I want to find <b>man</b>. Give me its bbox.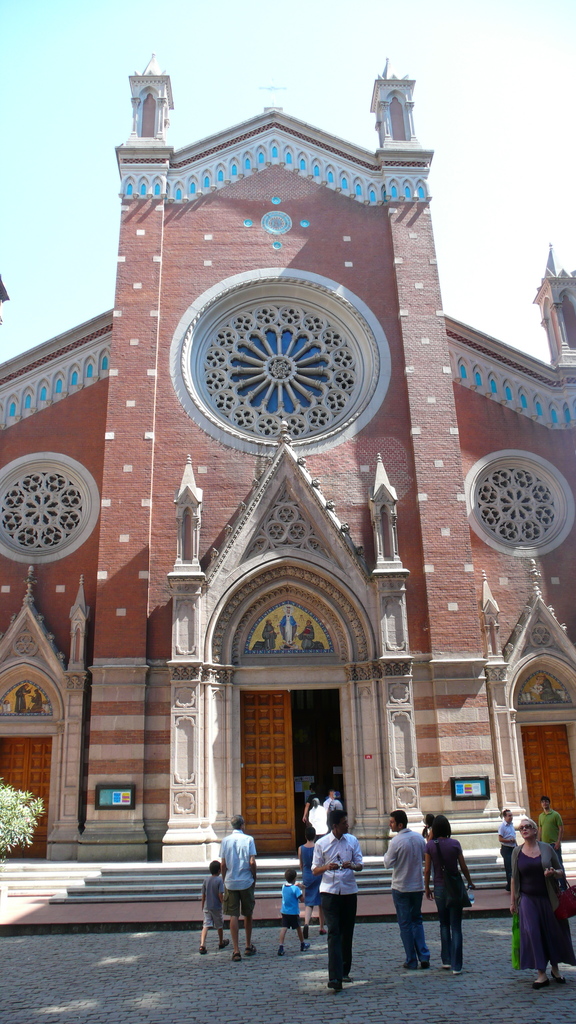
{"x1": 323, "y1": 791, "x2": 349, "y2": 835}.
